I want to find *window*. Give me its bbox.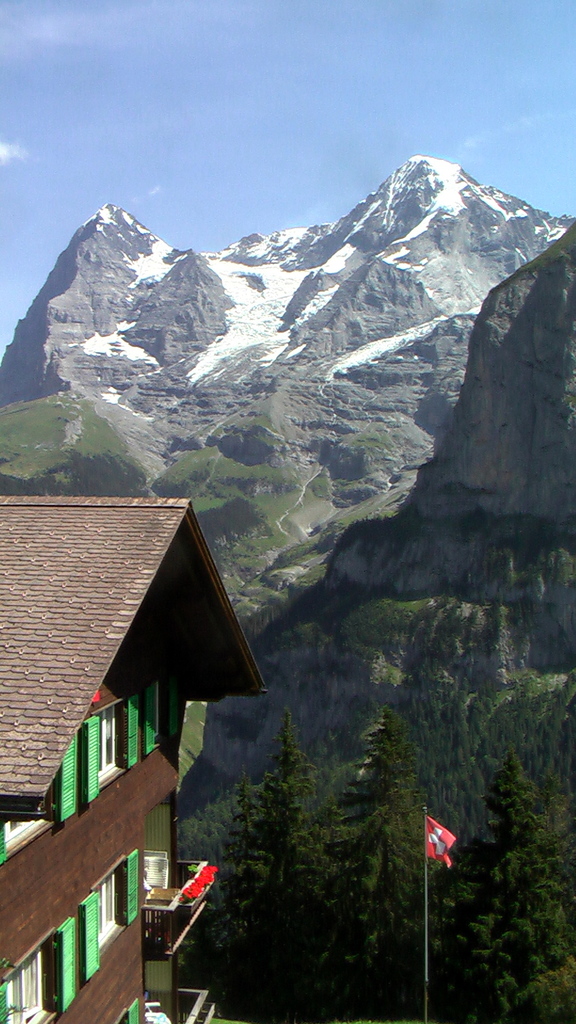
13 945 42 1023.
